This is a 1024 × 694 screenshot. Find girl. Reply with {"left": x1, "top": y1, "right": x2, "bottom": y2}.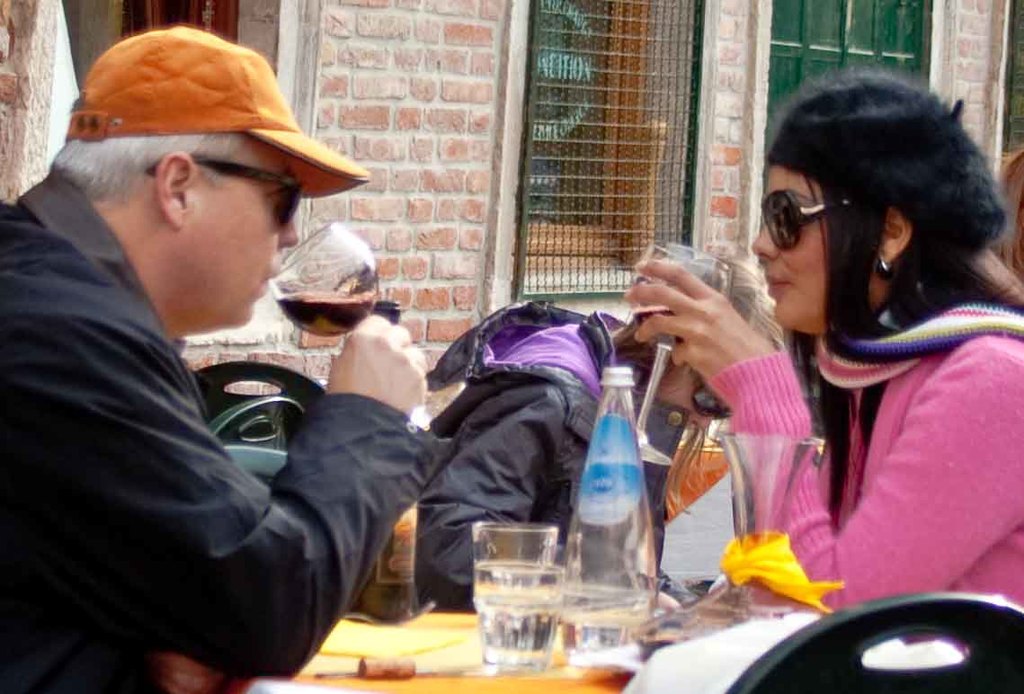
{"left": 622, "top": 71, "right": 1023, "bottom": 660}.
